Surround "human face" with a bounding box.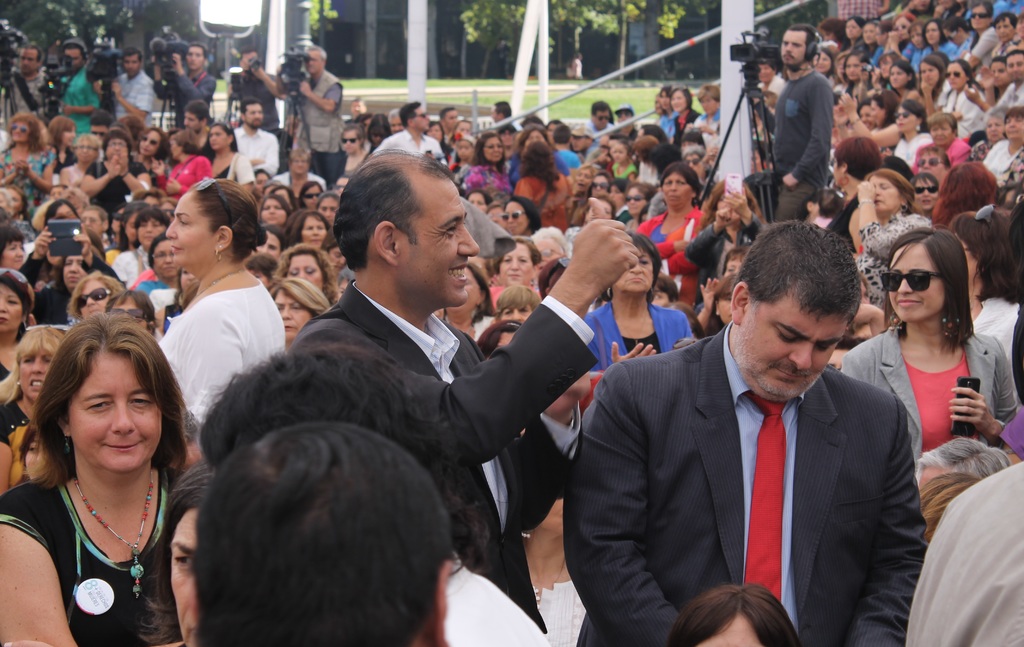
(90, 124, 108, 142).
